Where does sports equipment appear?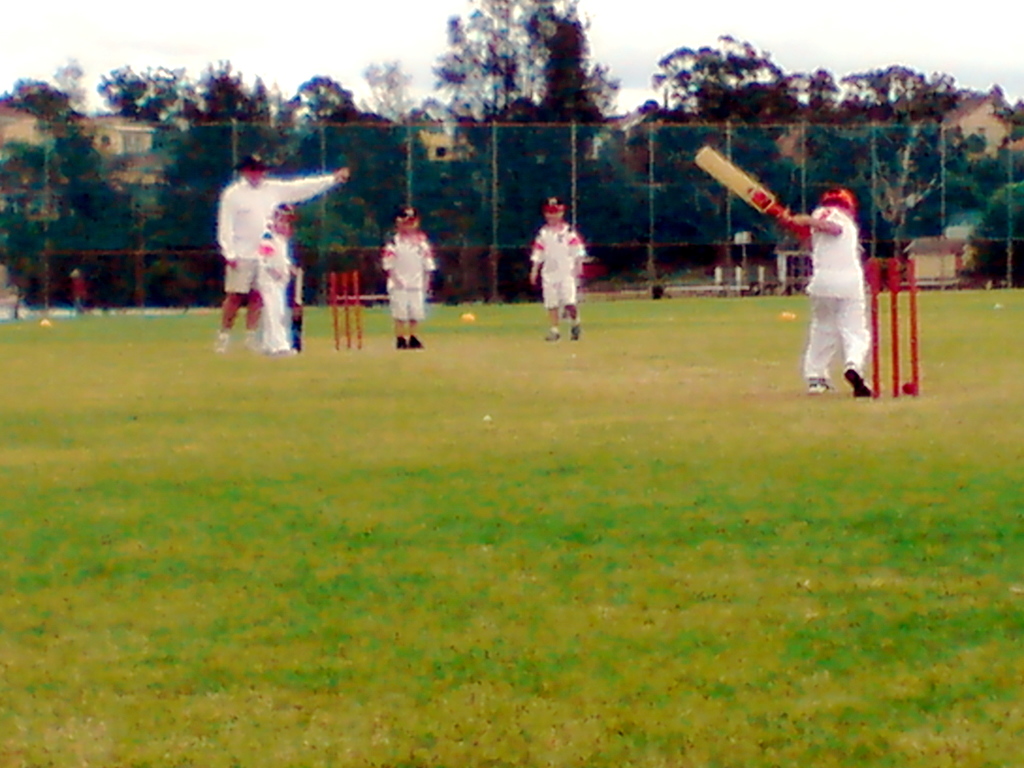
Appears at {"x1": 870, "y1": 259, "x2": 920, "y2": 397}.
